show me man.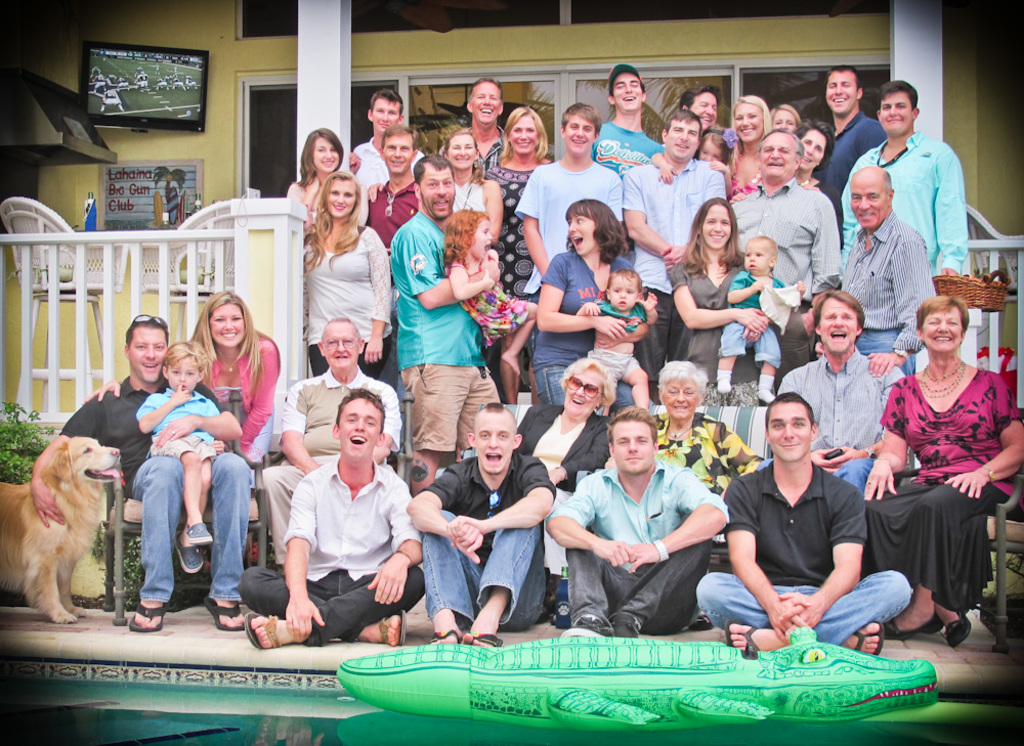
man is here: bbox=(32, 309, 253, 634).
